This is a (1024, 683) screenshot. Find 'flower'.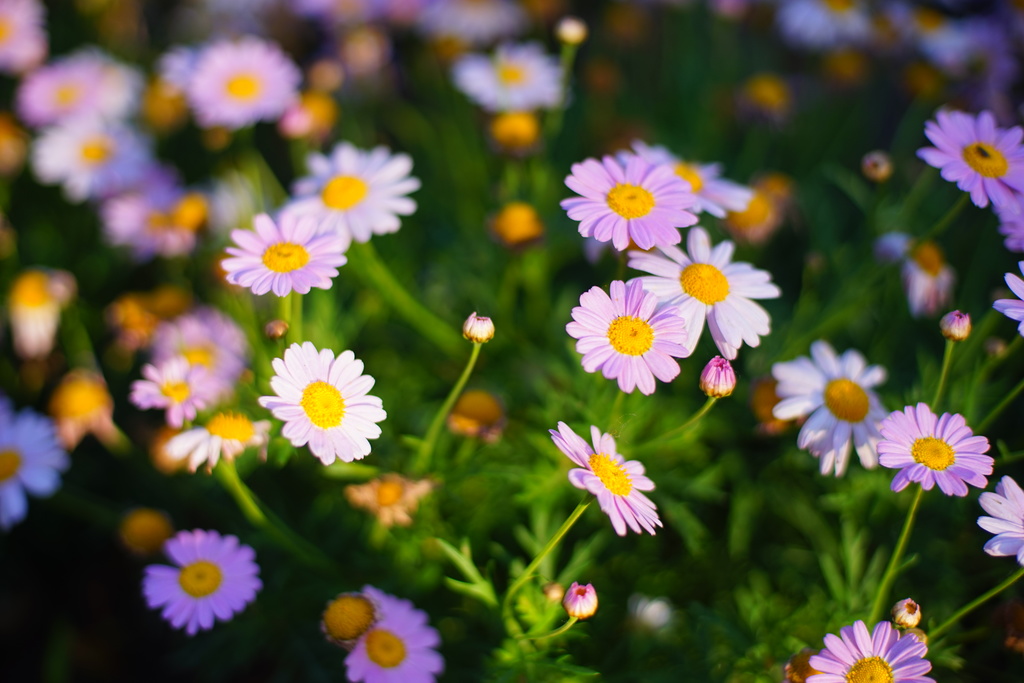
Bounding box: l=634, t=147, r=755, b=216.
